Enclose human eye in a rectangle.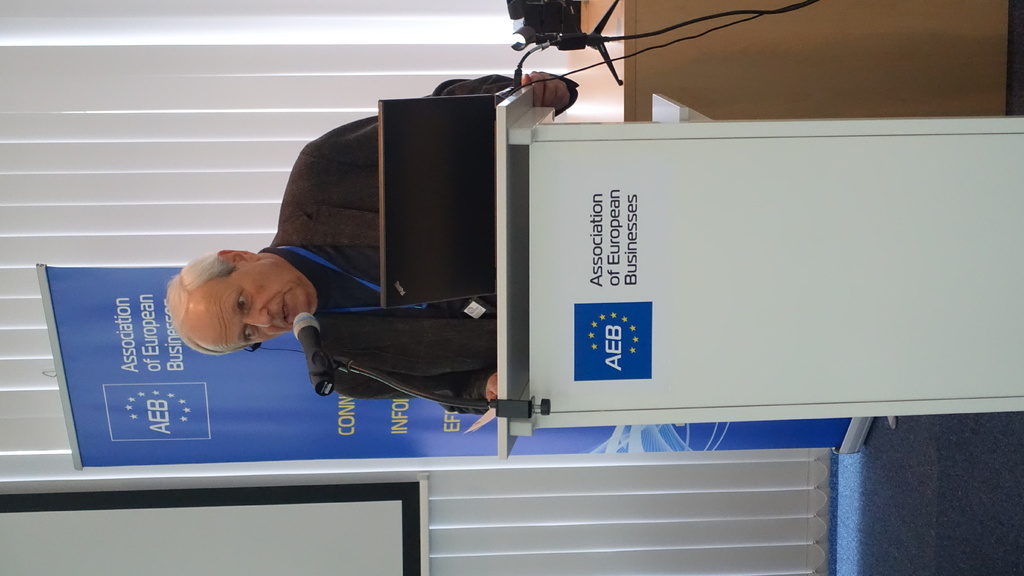
241,324,260,344.
